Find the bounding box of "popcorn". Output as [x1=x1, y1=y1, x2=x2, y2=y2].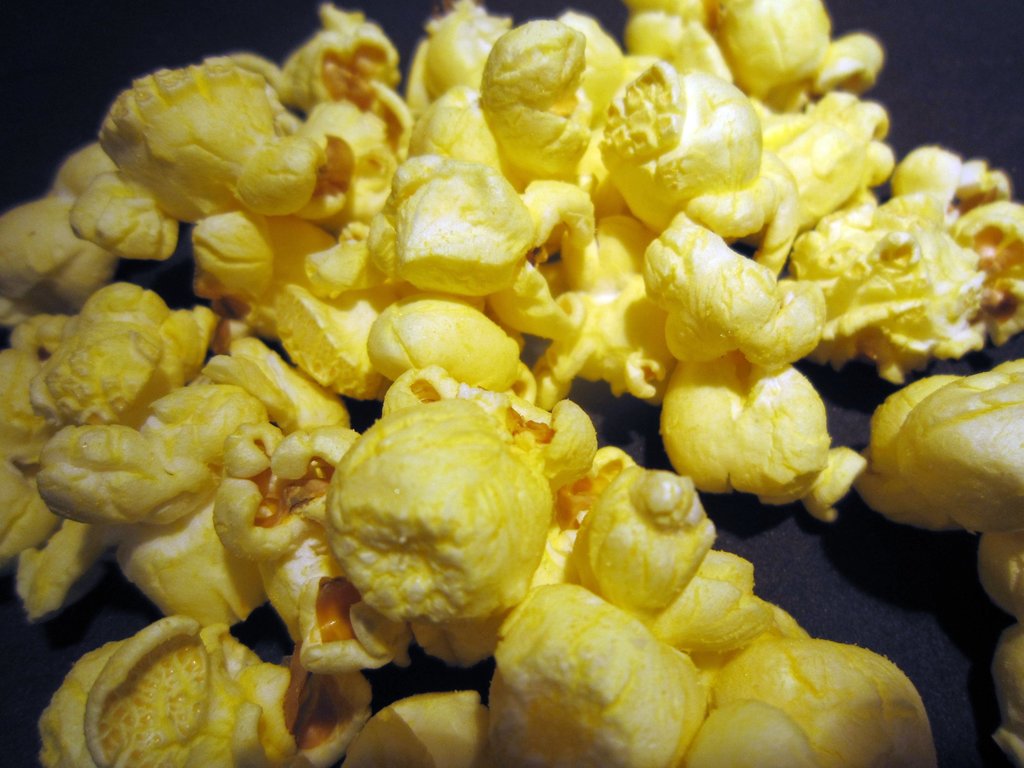
[x1=0, y1=0, x2=1022, y2=763].
